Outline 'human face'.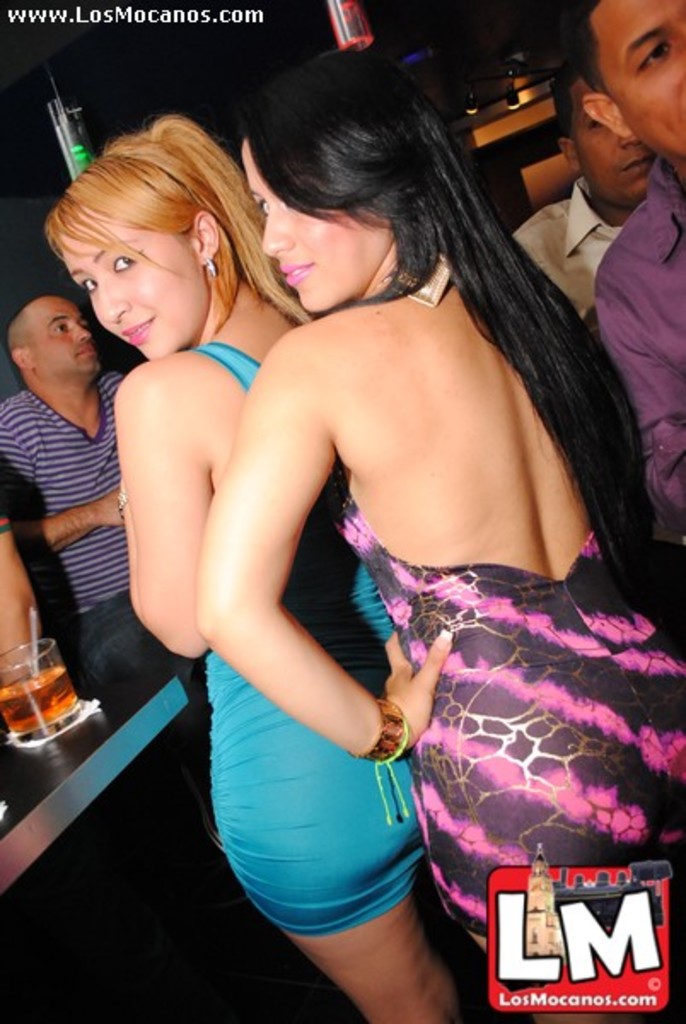
Outline: 61, 220, 196, 350.
